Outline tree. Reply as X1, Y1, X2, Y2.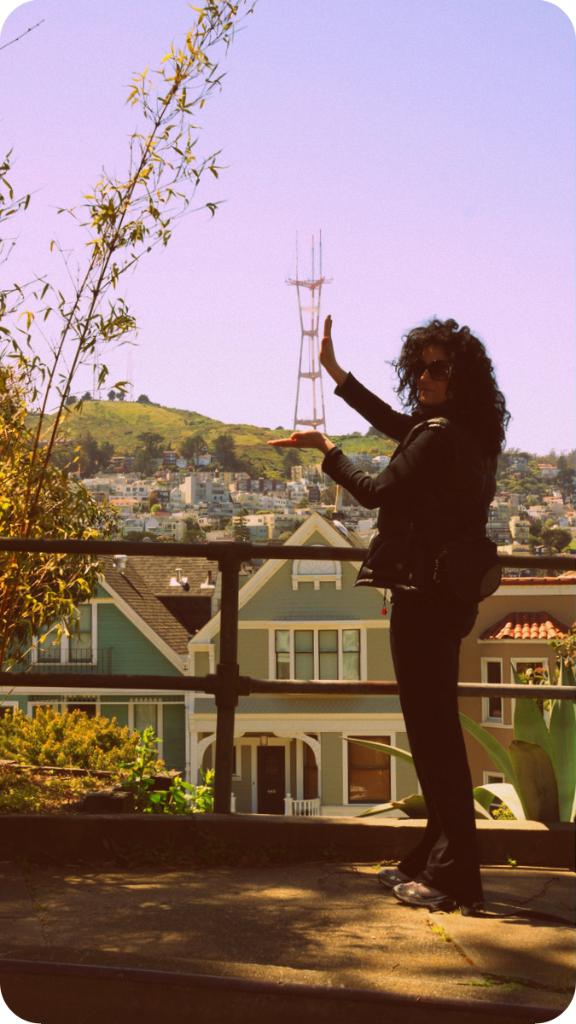
177, 422, 230, 466.
